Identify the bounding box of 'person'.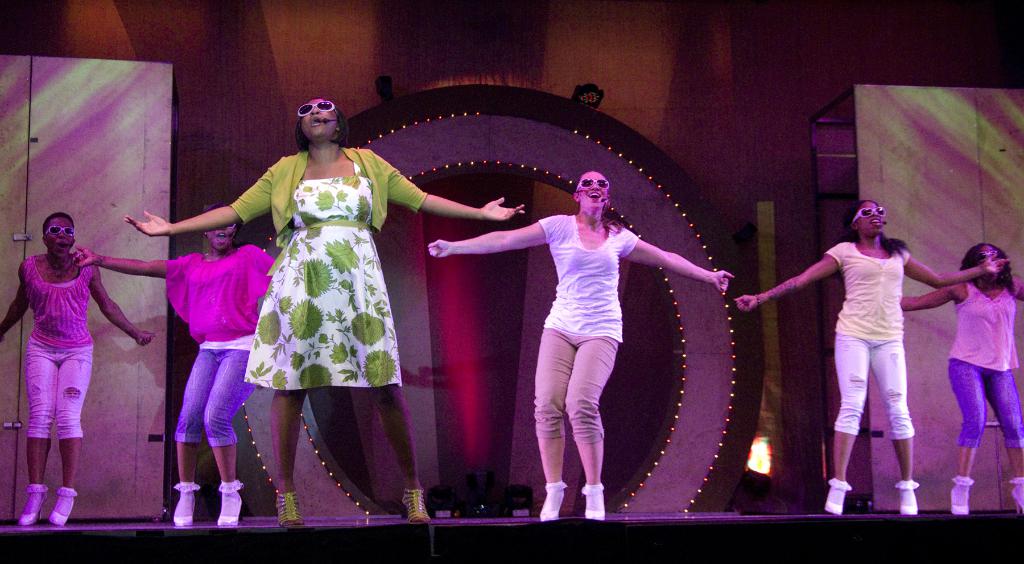
pyautogui.locateOnScreen(0, 208, 153, 529).
